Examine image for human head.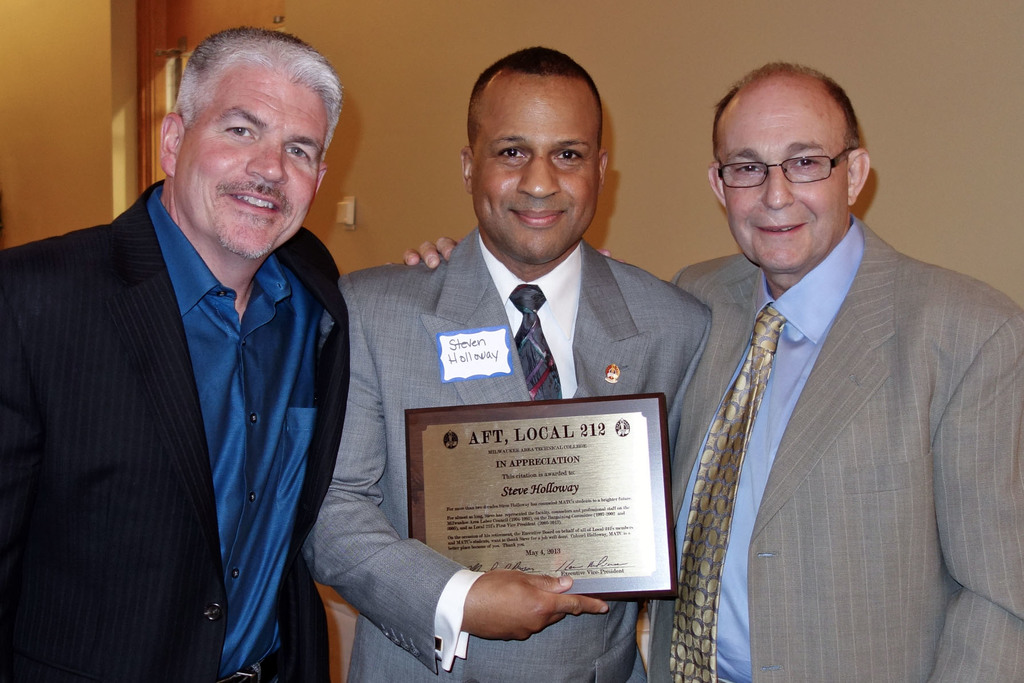
Examination result: [150,24,346,242].
